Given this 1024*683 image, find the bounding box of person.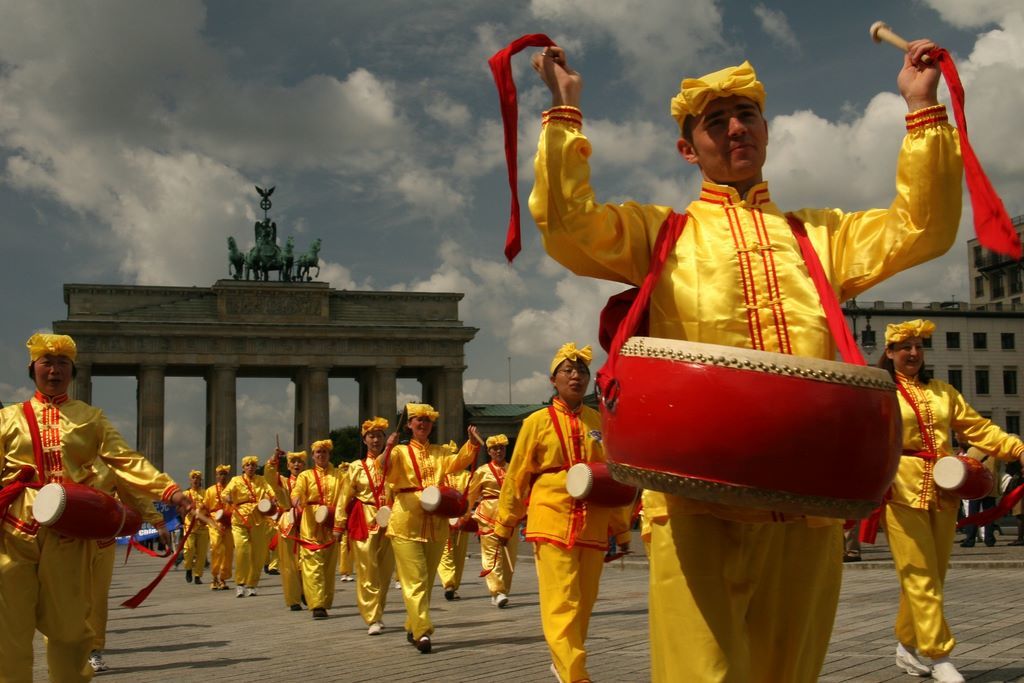
371:401:488:651.
